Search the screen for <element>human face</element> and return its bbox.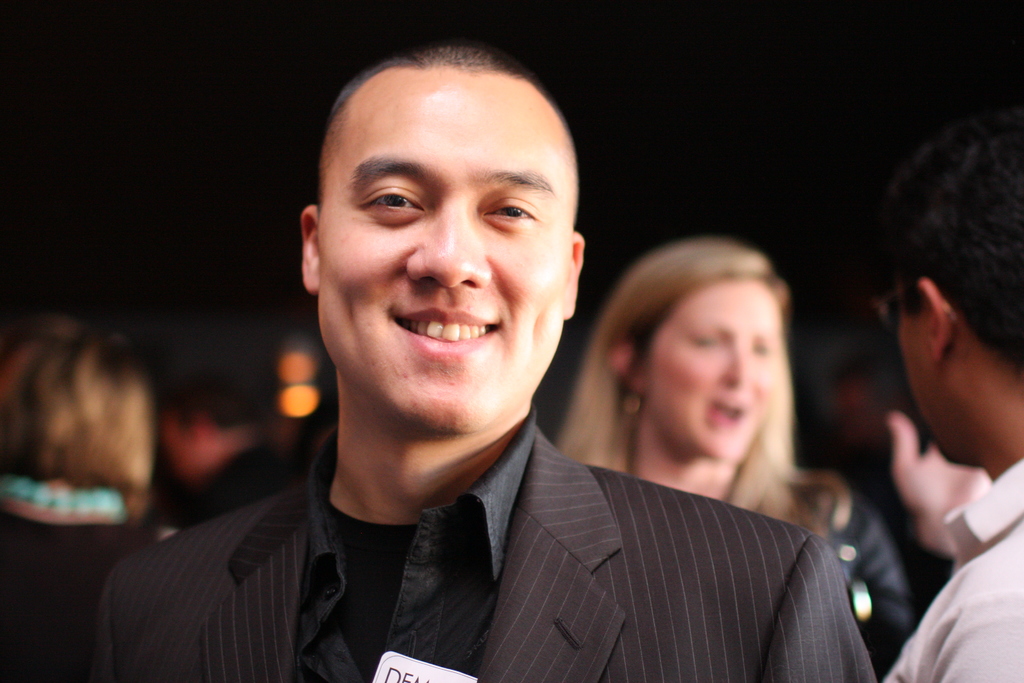
Found: 316:85:577:438.
